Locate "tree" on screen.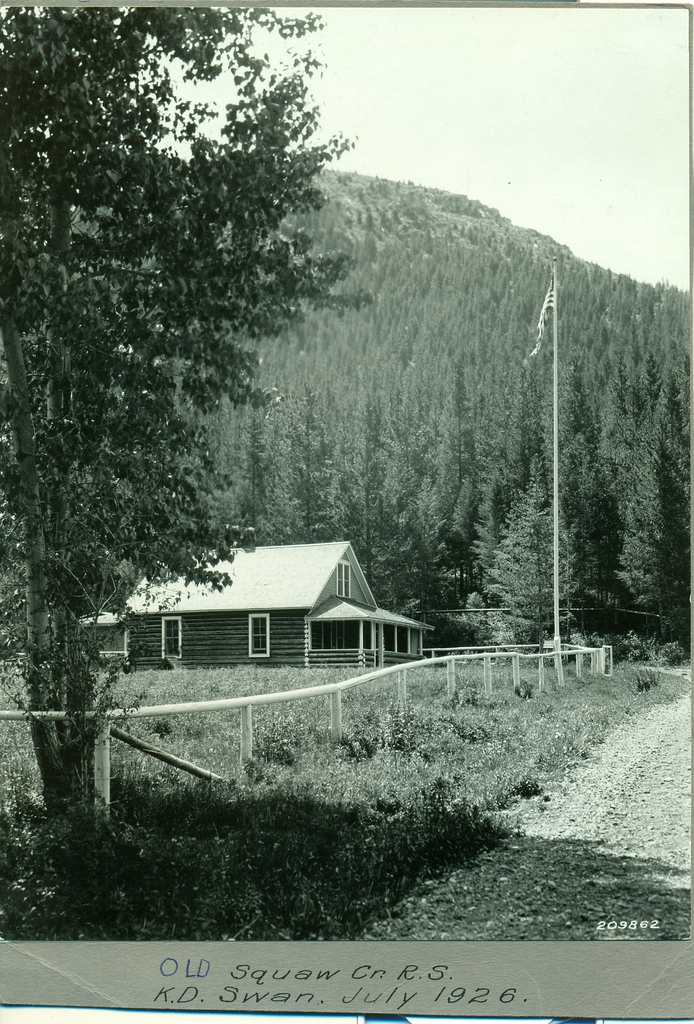
On screen at 553,361,614,627.
